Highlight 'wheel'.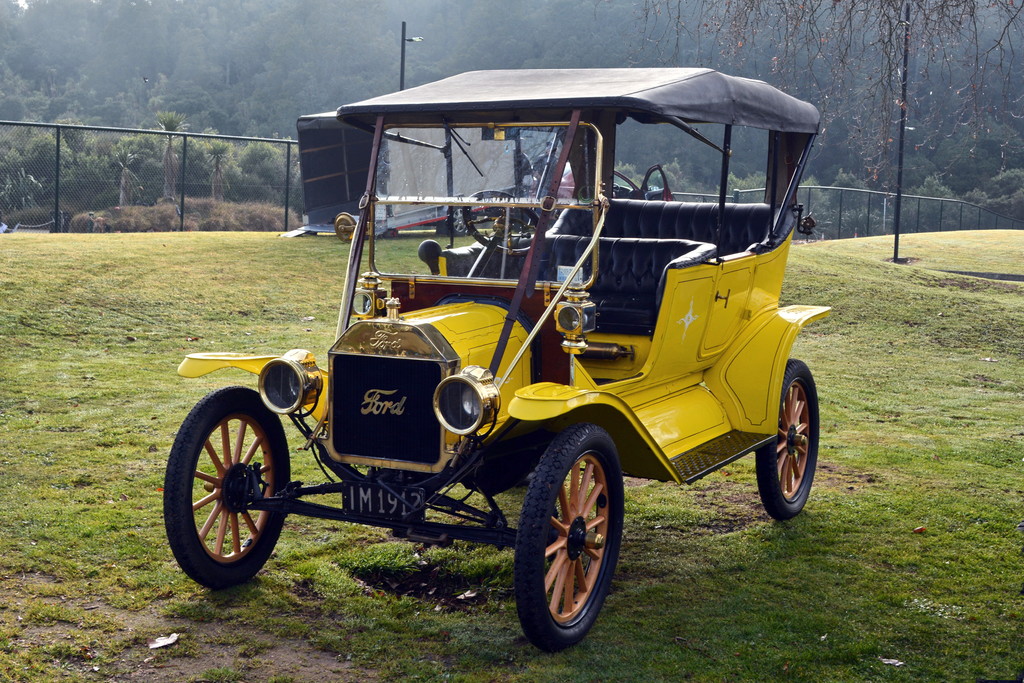
Highlighted region: (521, 457, 543, 489).
